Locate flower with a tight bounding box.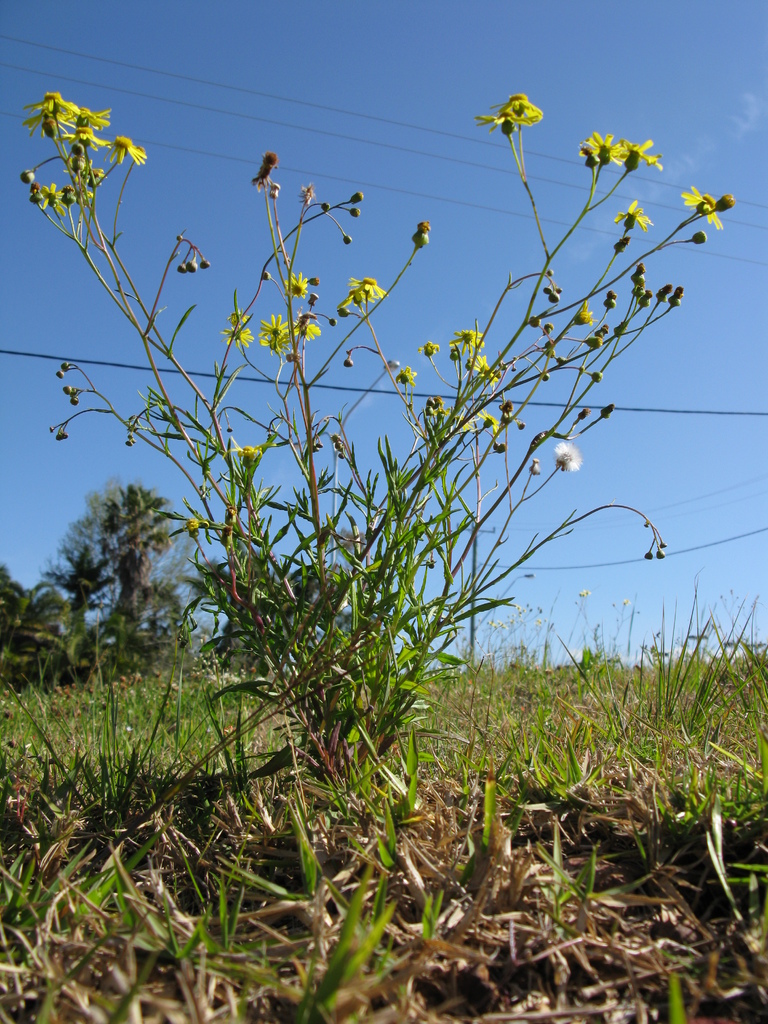
285:271:310:294.
